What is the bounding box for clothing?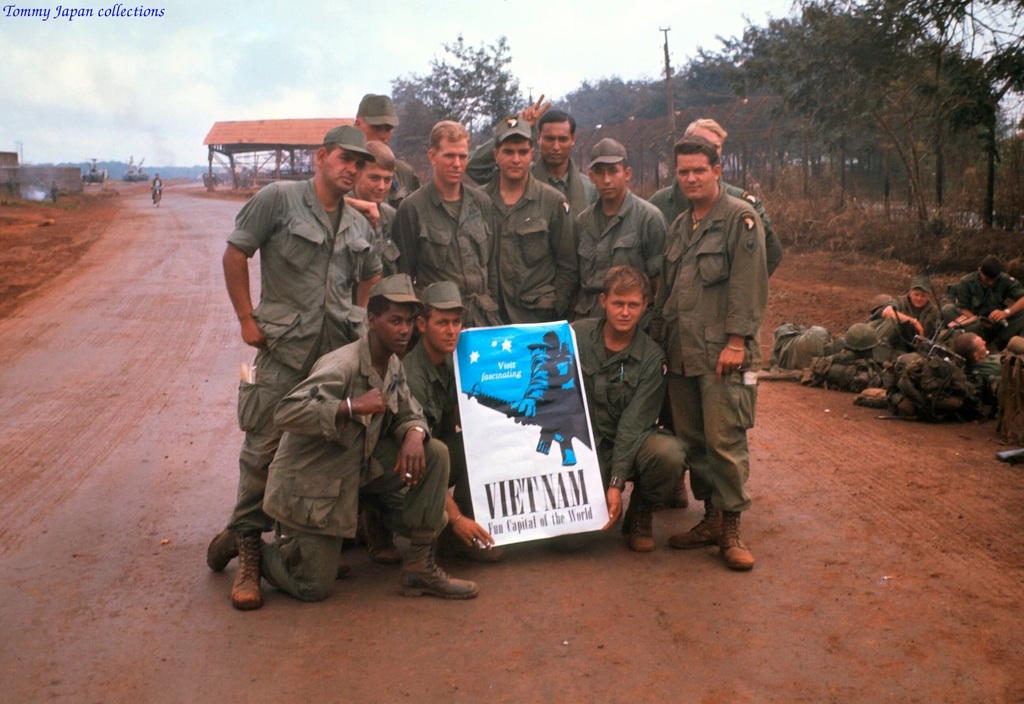
l=653, t=134, r=788, b=530.
